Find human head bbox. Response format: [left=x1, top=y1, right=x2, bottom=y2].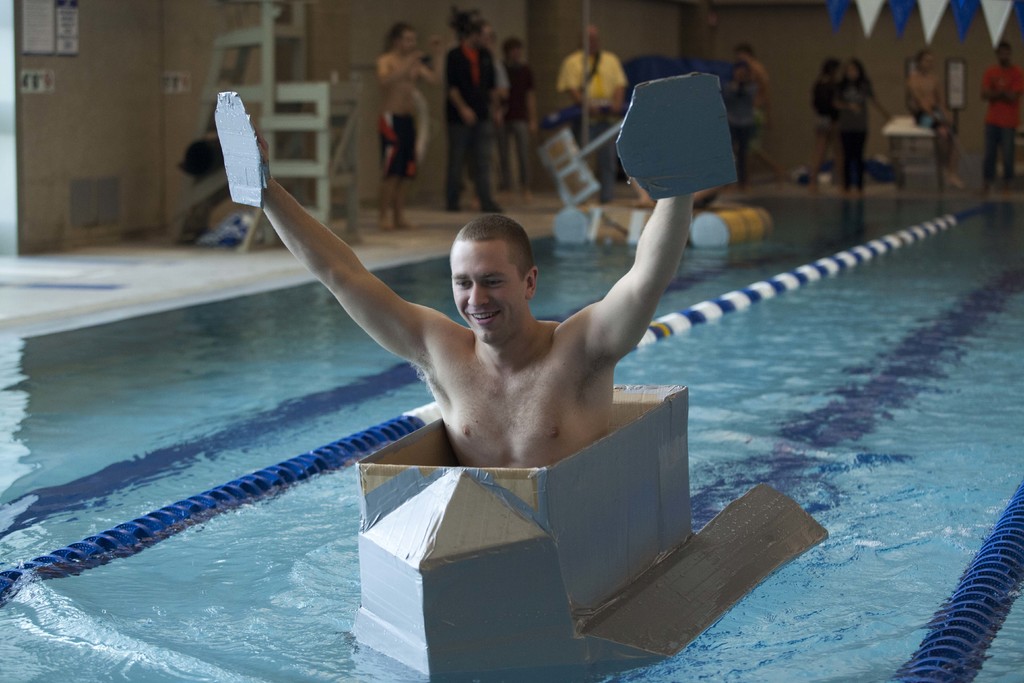
[left=502, top=39, right=524, bottom=58].
